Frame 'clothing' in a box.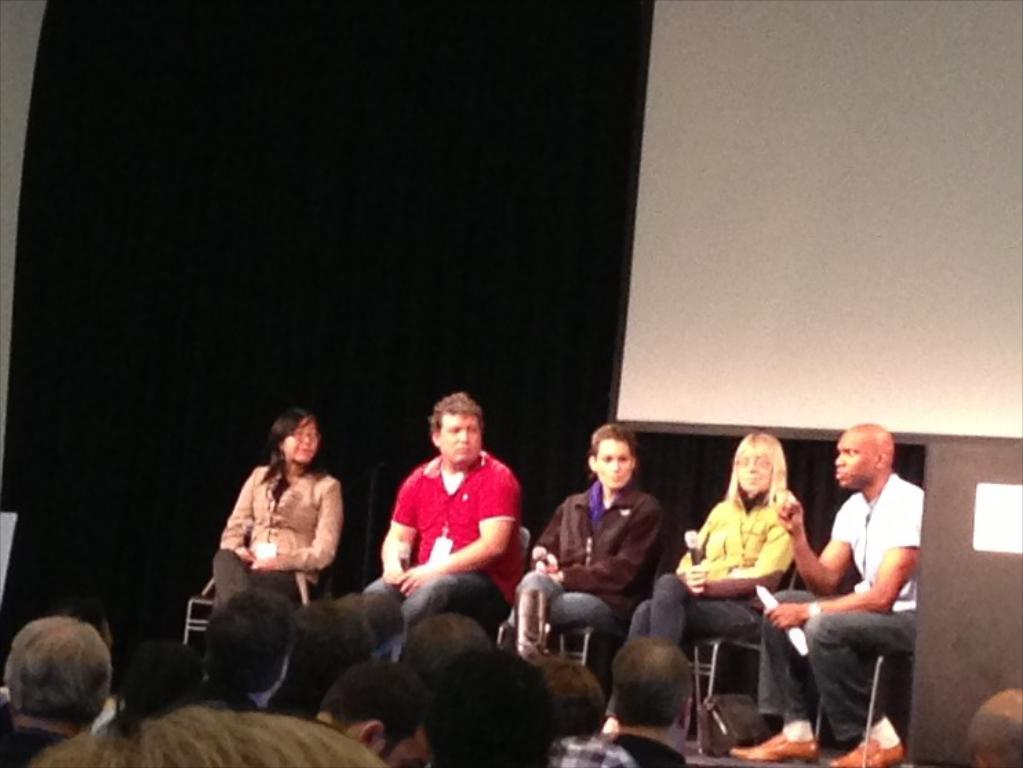
604:481:801:720.
